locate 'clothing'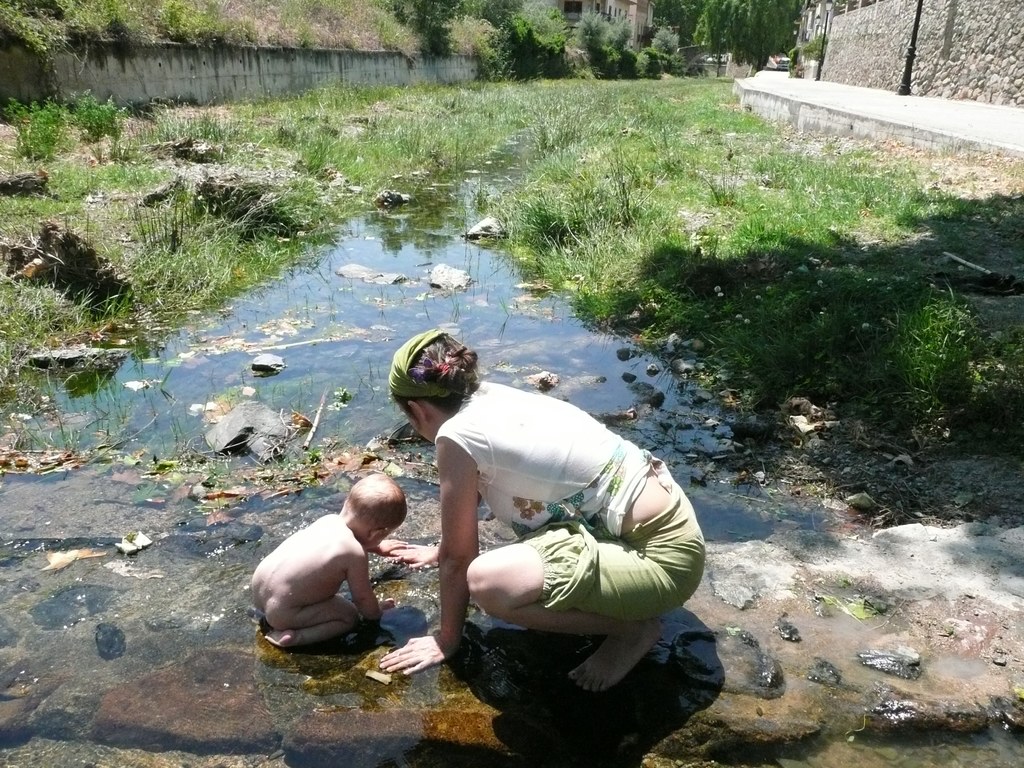
(left=426, top=360, right=693, bottom=705)
